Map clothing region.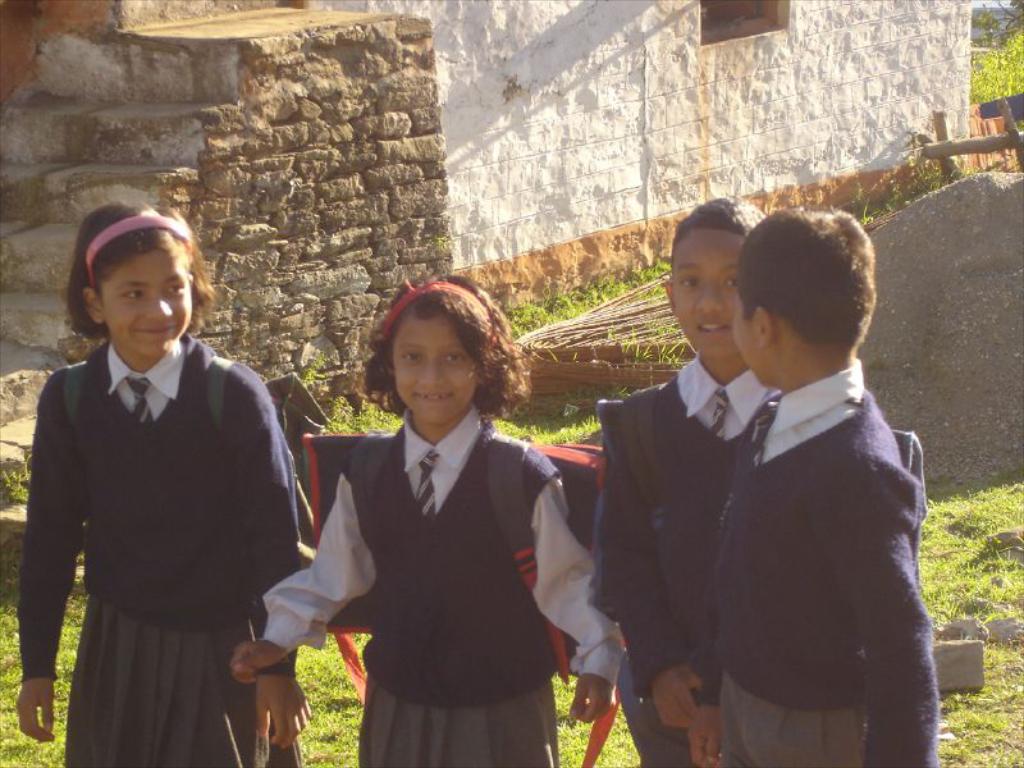
Mapped to {"x1": 9, "y1": 320, "x2": 310, "y2": 767}.
